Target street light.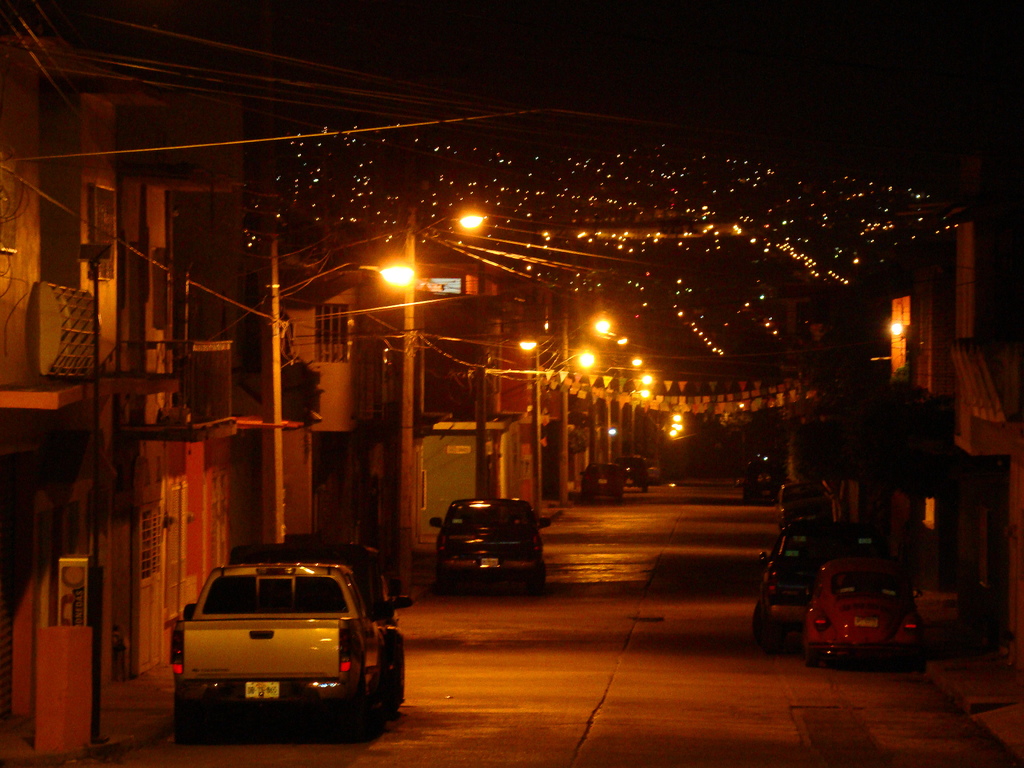
Target region: BBox(556, 305, 611, 503).
